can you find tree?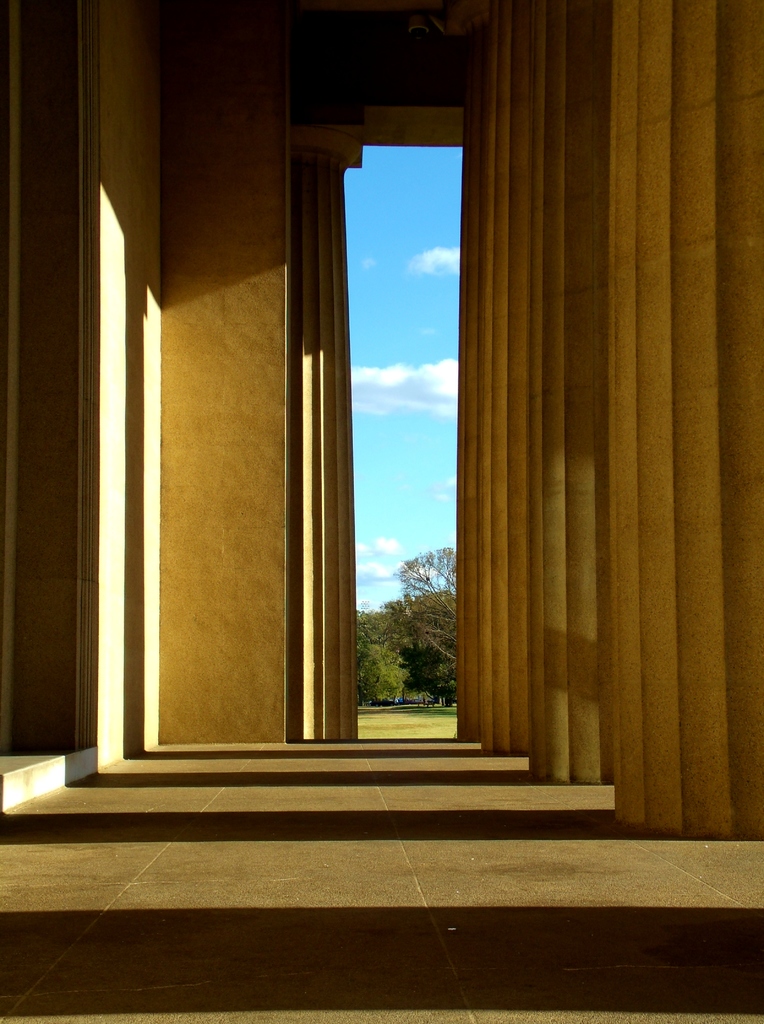
Yes, bounding box: box(379, 528, 458, 636).
